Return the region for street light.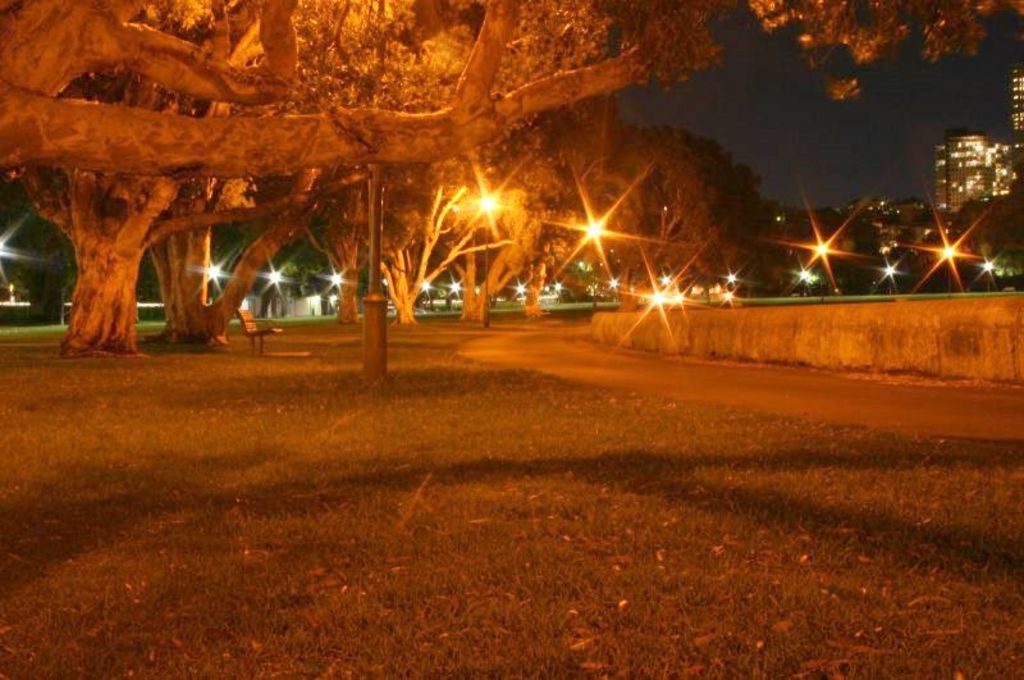
box=[582, 214, 604, 309].
